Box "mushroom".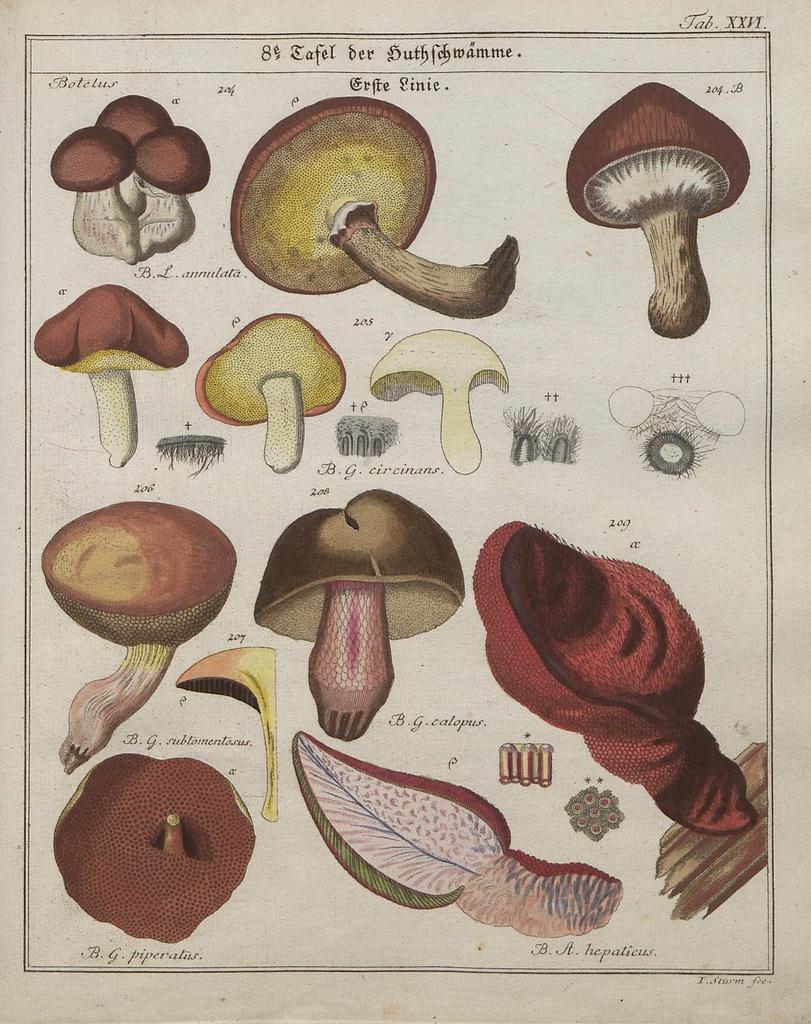
bbox=[473, 522, 755, 834].
